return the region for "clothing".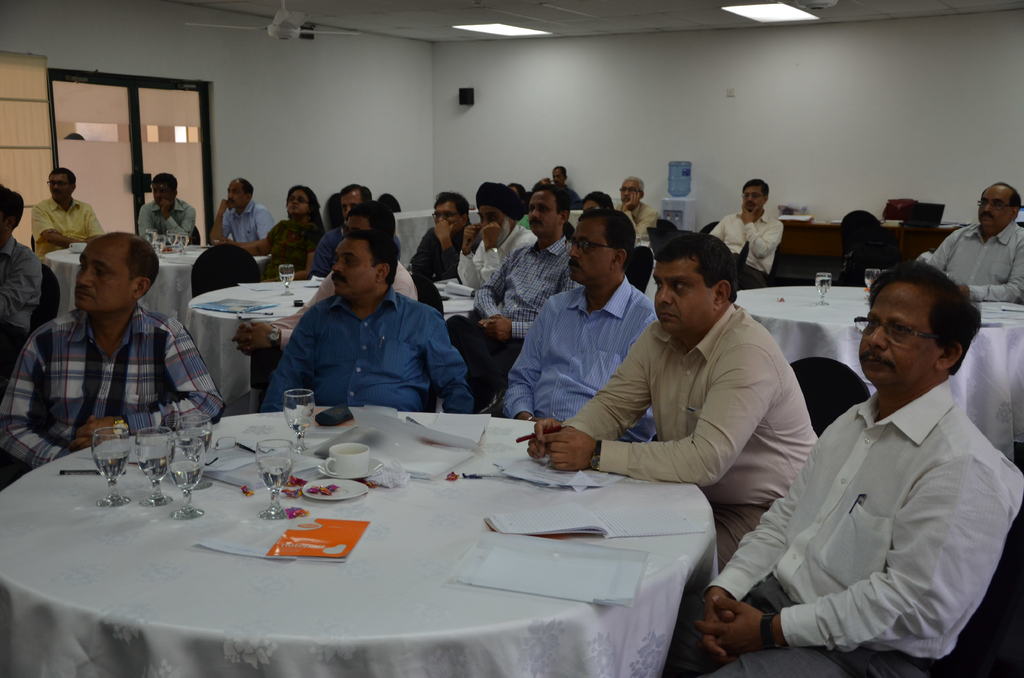
l=269, t=211, r=321, b=278.
